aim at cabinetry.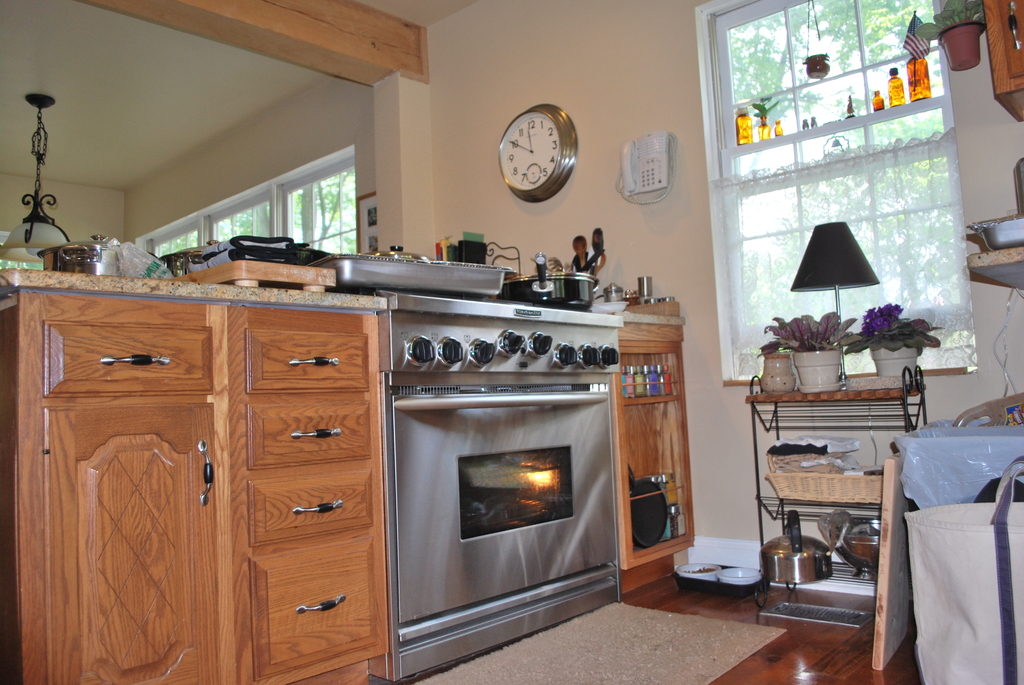
Aimed at (0, 292, 377, 684).
